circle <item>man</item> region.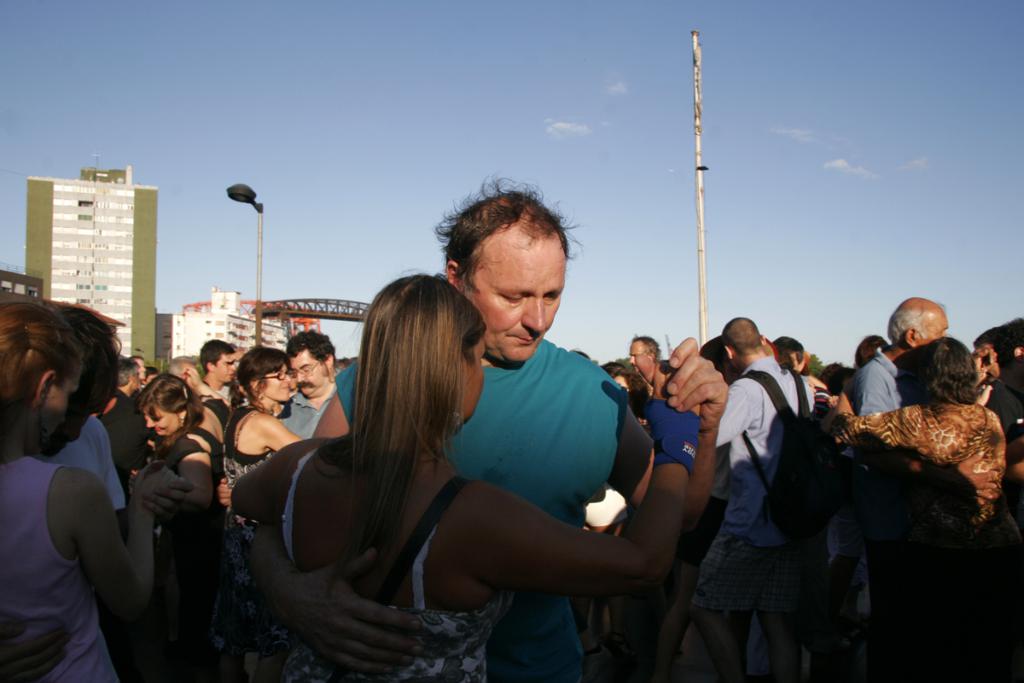
Region: 854/296/951/417.
